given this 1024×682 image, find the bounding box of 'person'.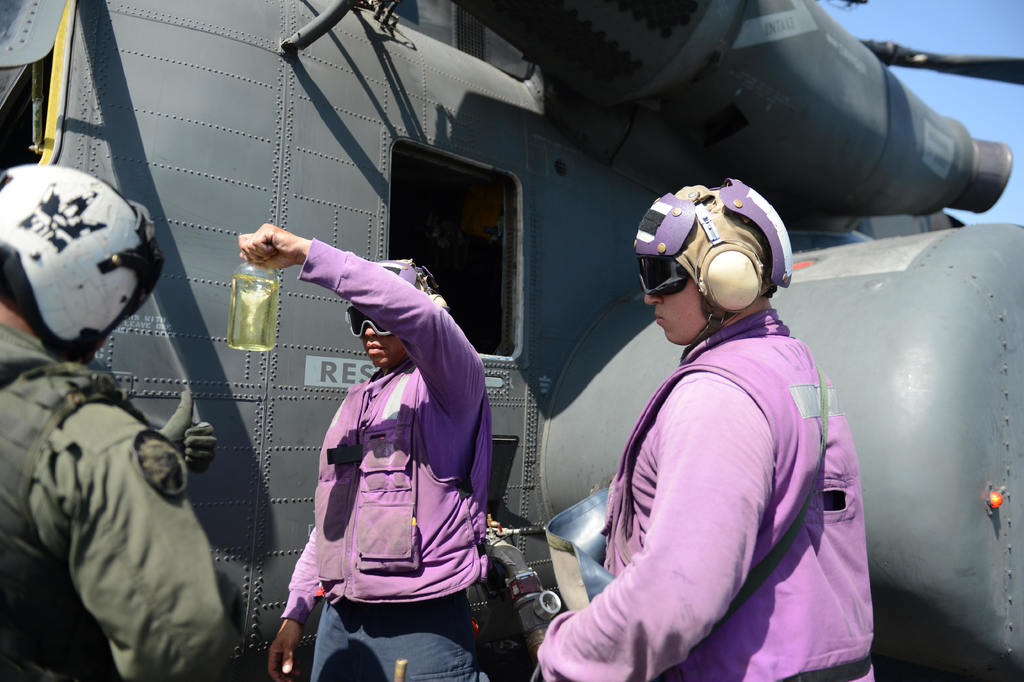
571, 180, 858, 671.
